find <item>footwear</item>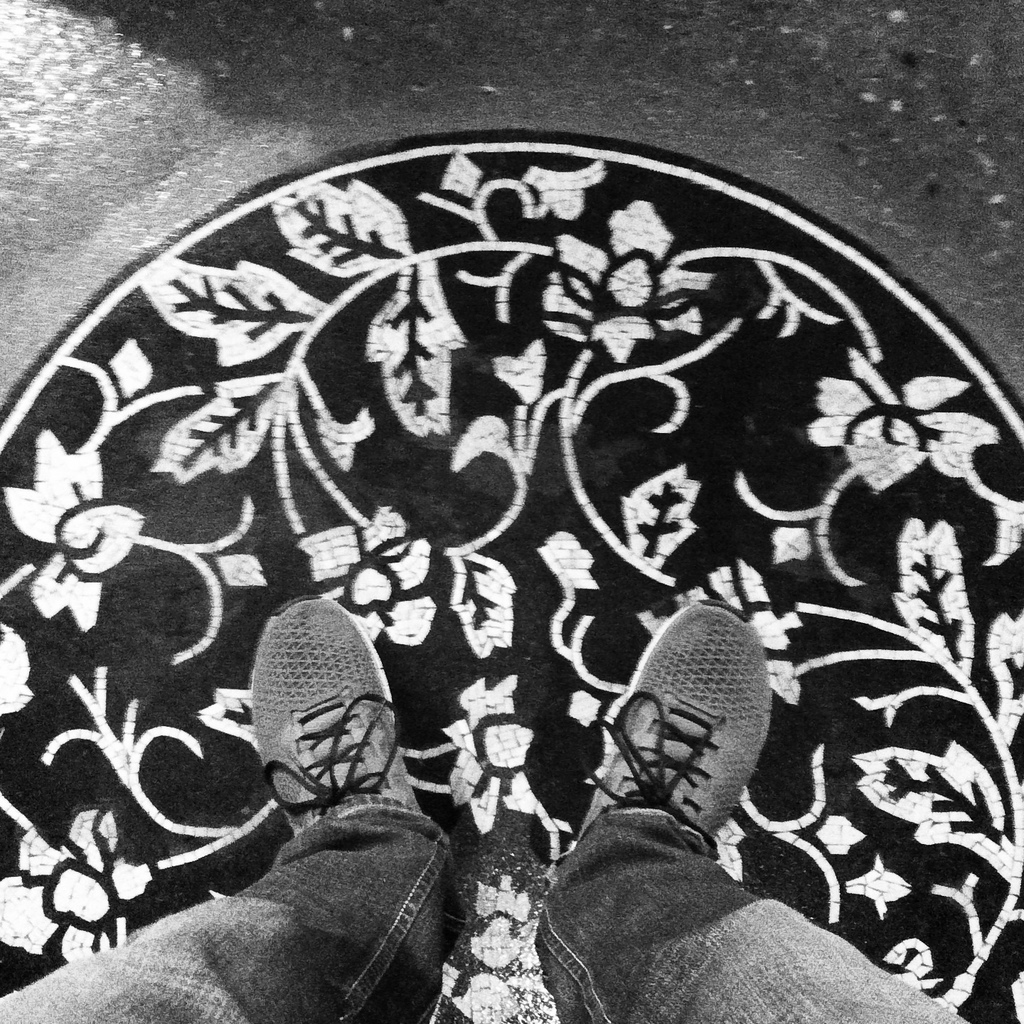
BBox(582, 599, 774, 836)
